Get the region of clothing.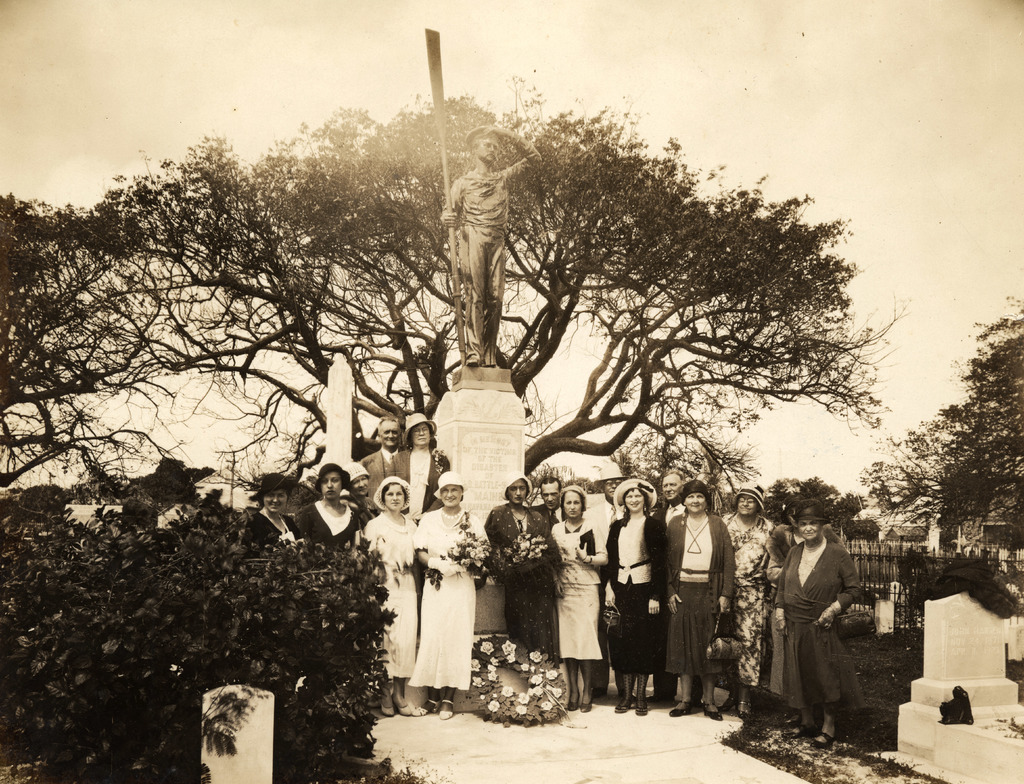
[left=356, top=446, right=396, bottom=491].
